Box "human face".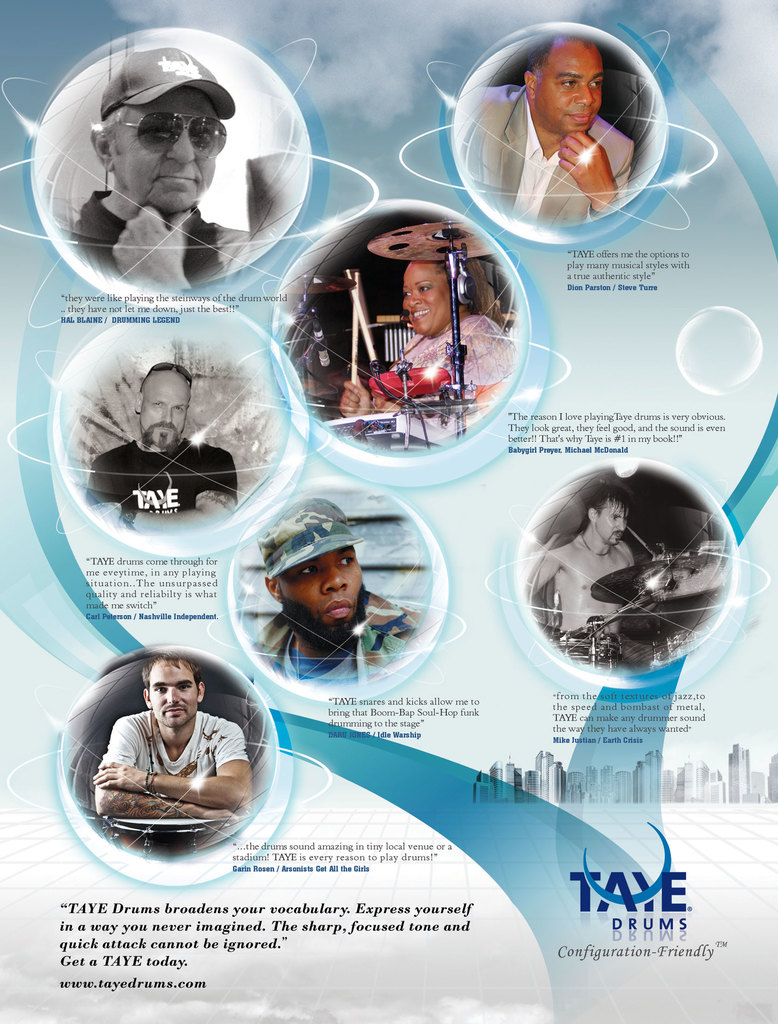
<region>292, 552, 358, 627</region>.
